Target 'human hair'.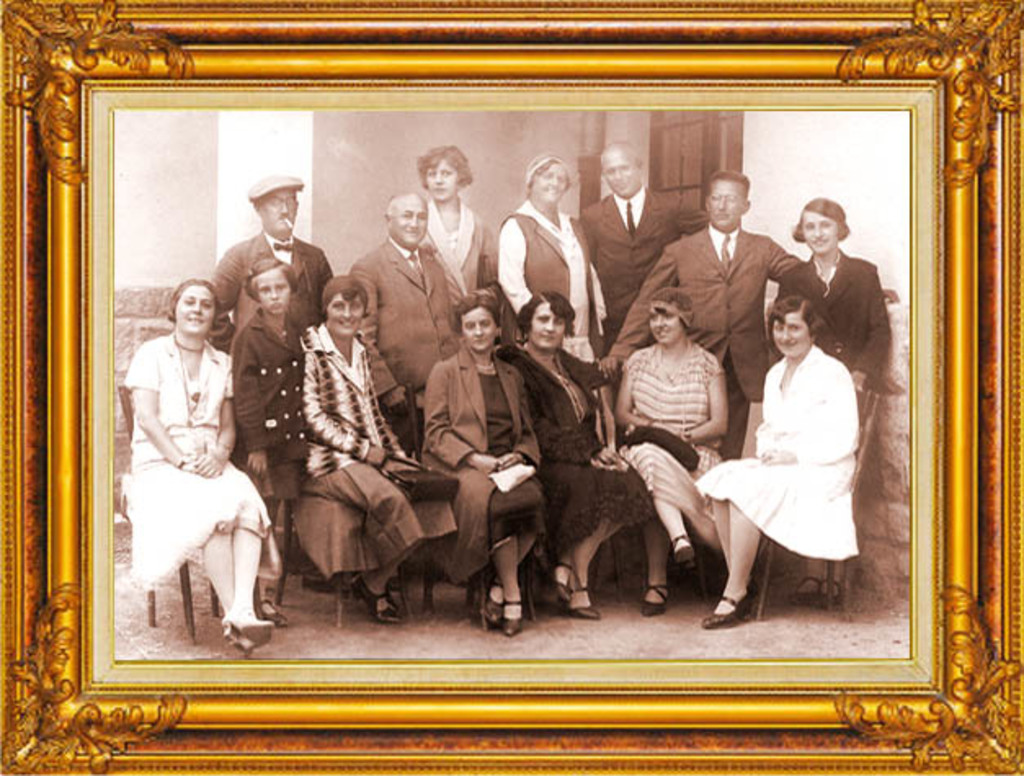
Target region: detection(768, 292, 833, 356).
